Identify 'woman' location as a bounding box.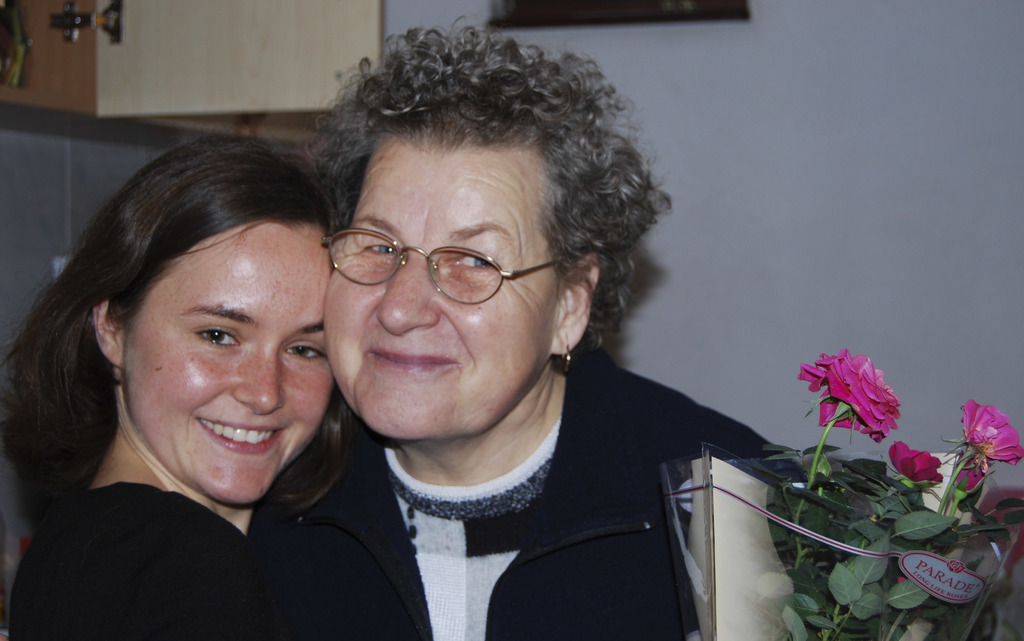
[left=44, top=113, right=434, bottom=640].
